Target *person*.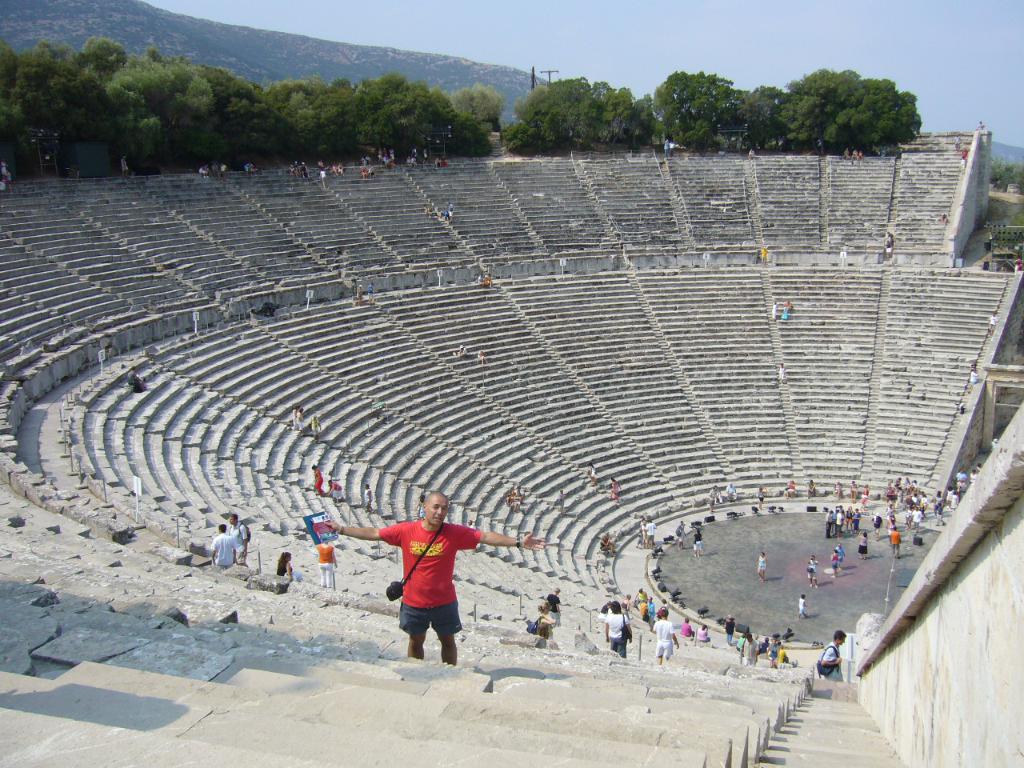
Target region: x1=477 y1=349 x2=486 y2=366.
